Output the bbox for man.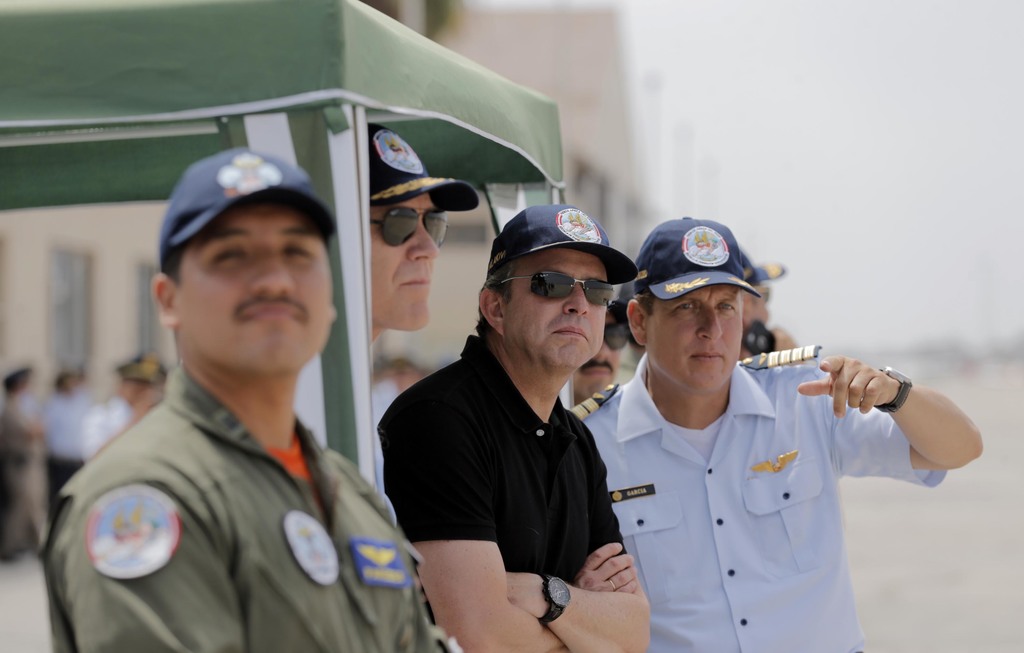
(left=568, top=215, right=987, bottom=652).
